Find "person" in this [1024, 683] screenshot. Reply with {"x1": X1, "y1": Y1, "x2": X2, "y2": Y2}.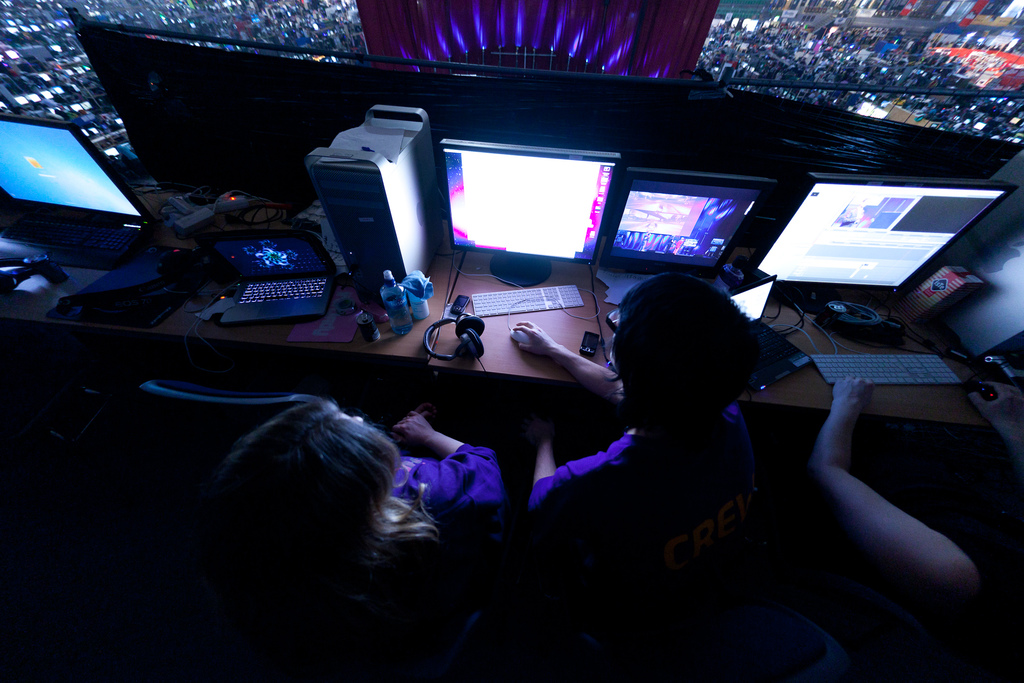
{"x1": 201, "y1": 410, "x2": 513, "y2": 638}.
